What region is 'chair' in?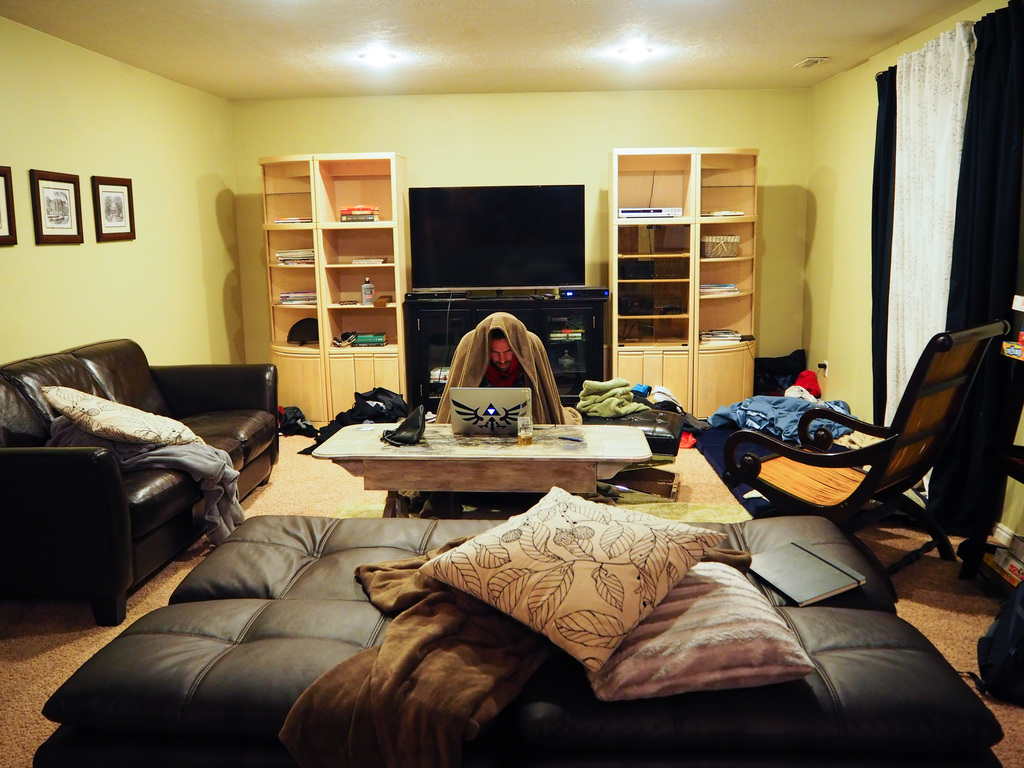
bbox=(700, 321, 1016, 560).
